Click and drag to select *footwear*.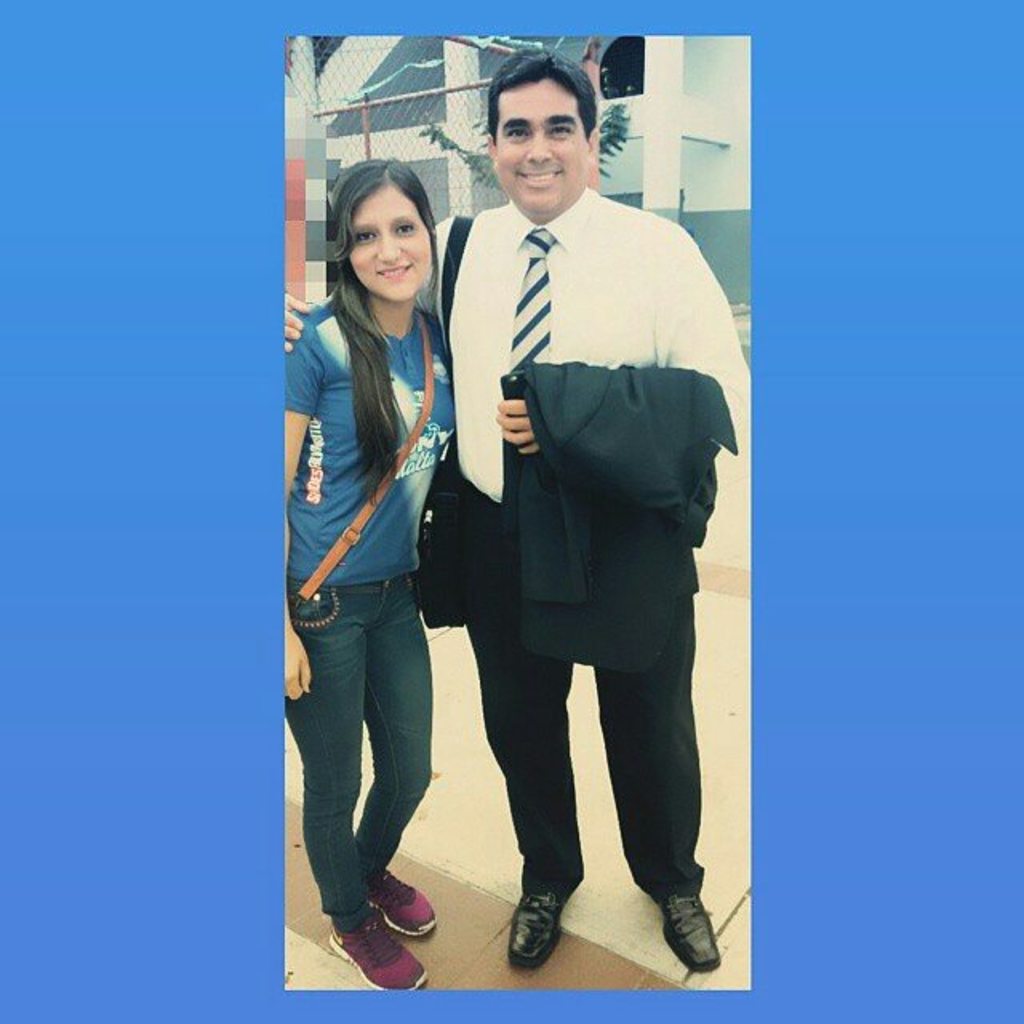
Selection: x1=507 y1=885 x2=570 y2=968.
